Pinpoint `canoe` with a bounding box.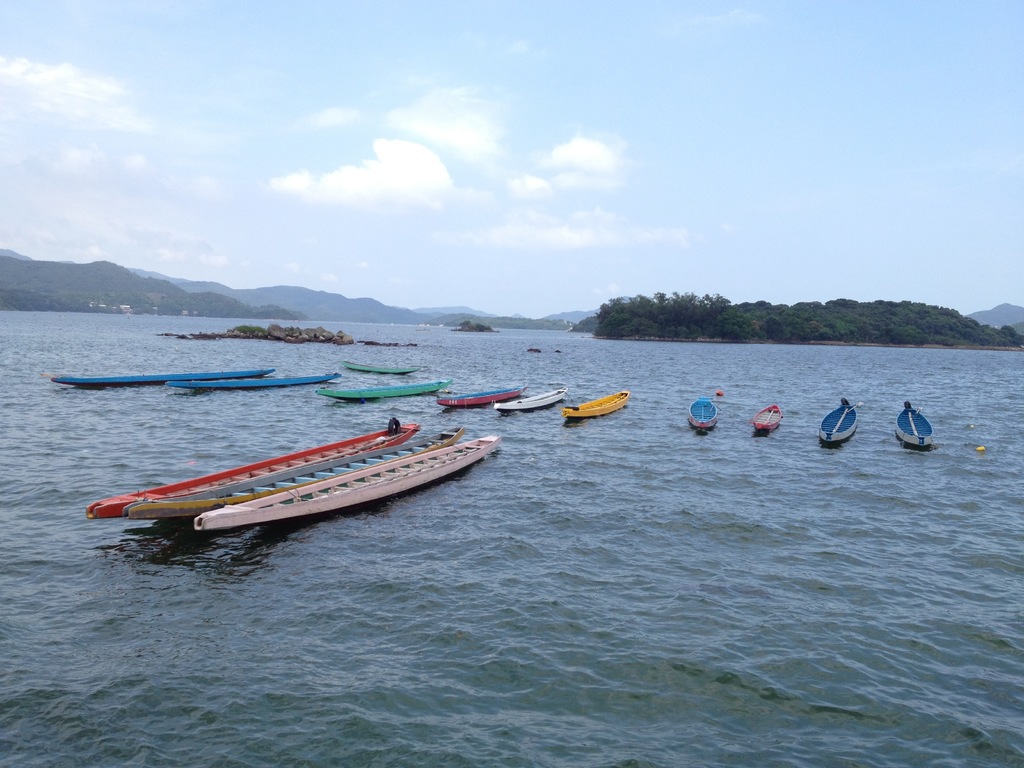
<region>895, 401, 937, 450</region>.
